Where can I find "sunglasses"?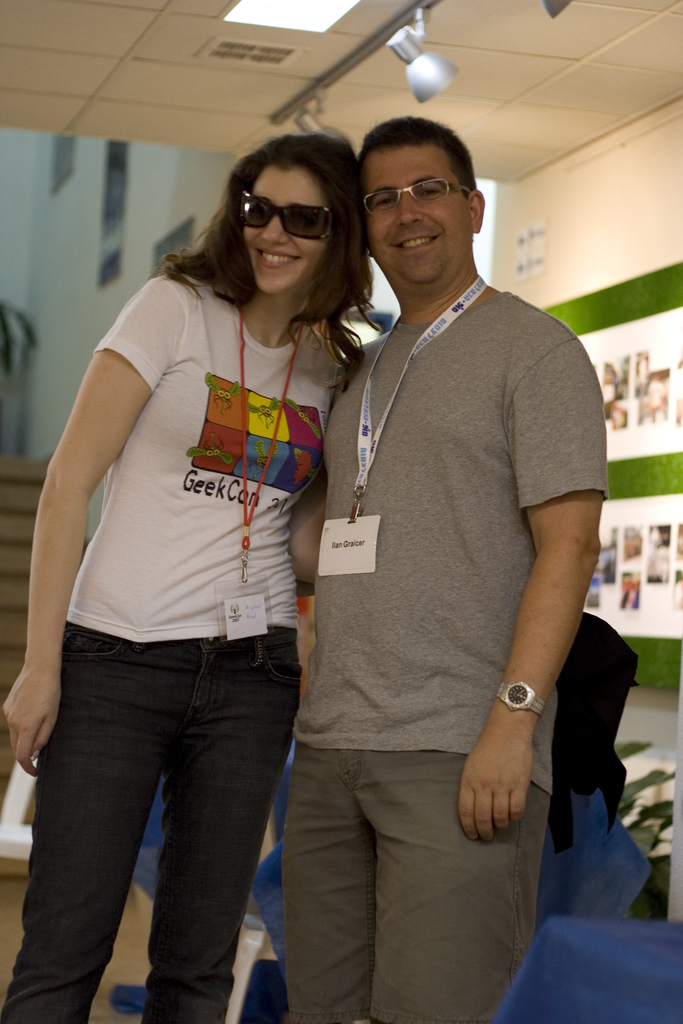
You can find it at left=242, top=192, right=338, bottom=241.
